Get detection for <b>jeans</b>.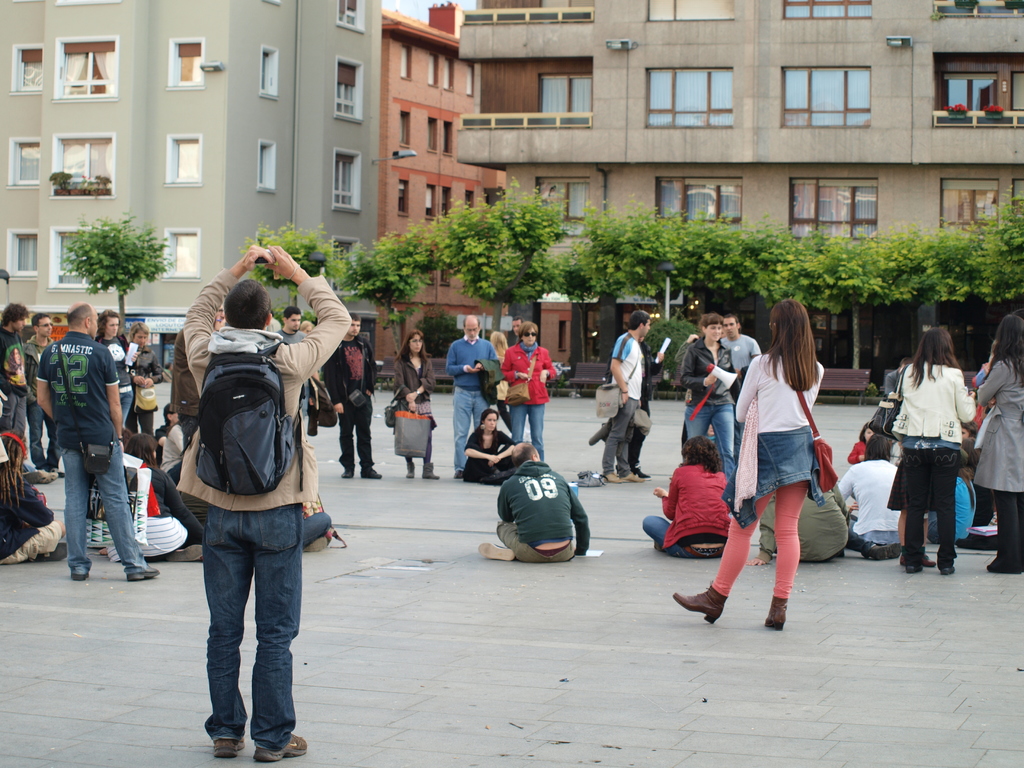
Detection: bbox=[301, 513, 329, 540].
